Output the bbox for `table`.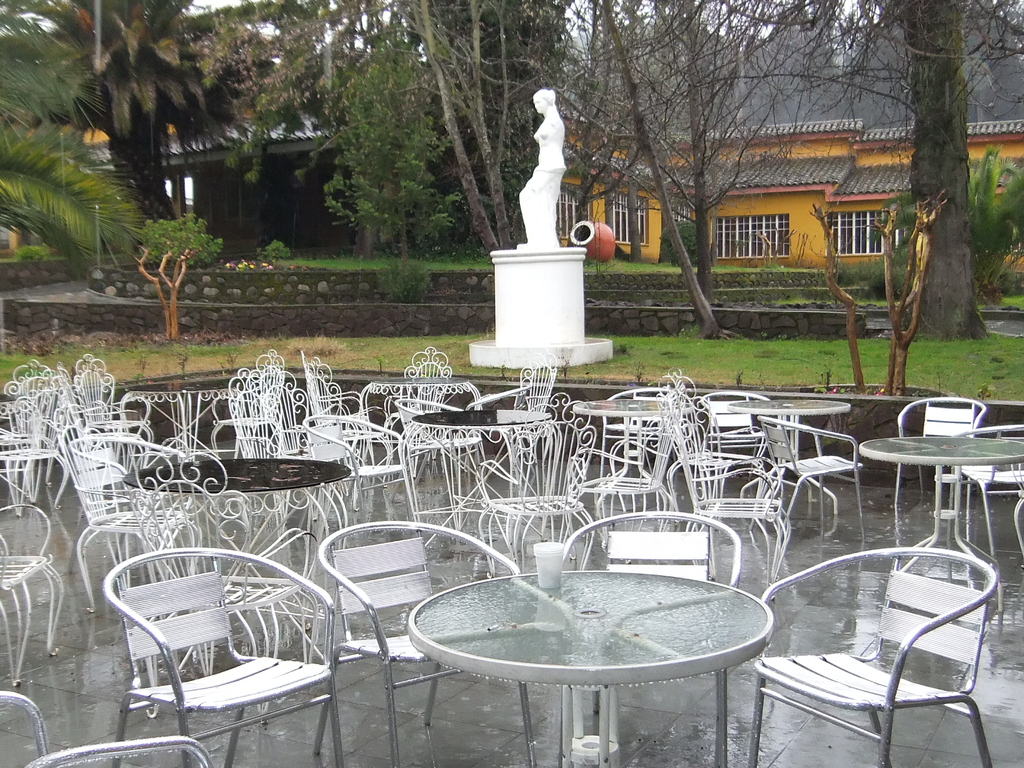
{"left": 574, "top": 399, "right": 688, "bottom": 503}.
